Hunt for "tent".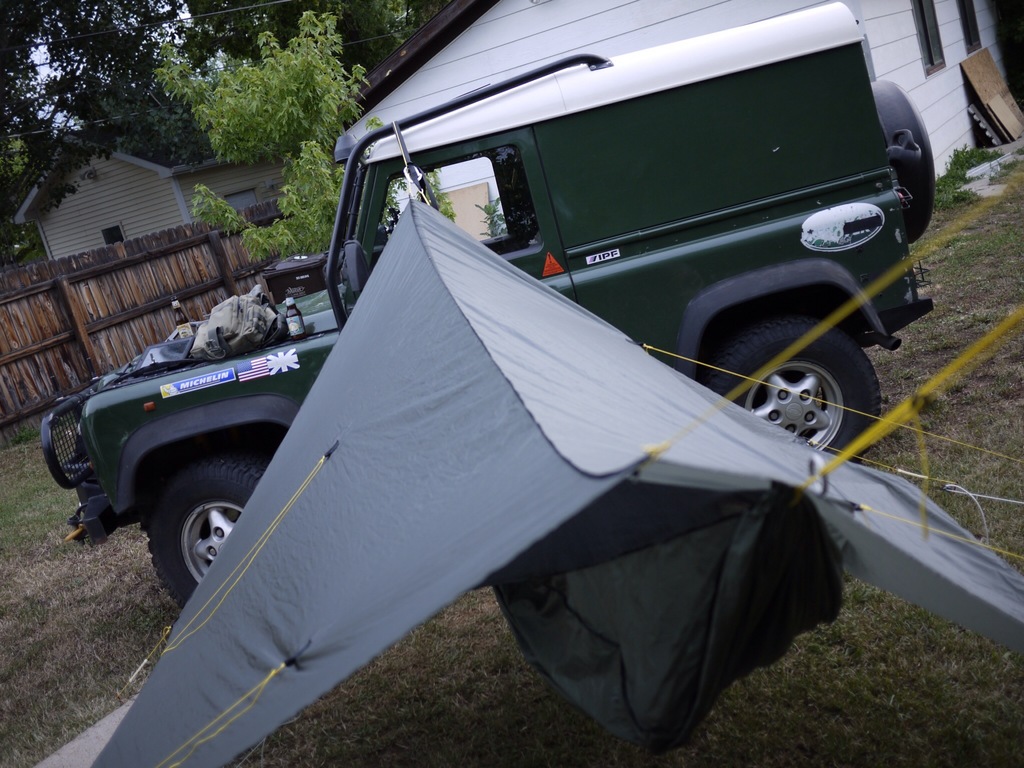
Hunted down at 127/145/882/767.
